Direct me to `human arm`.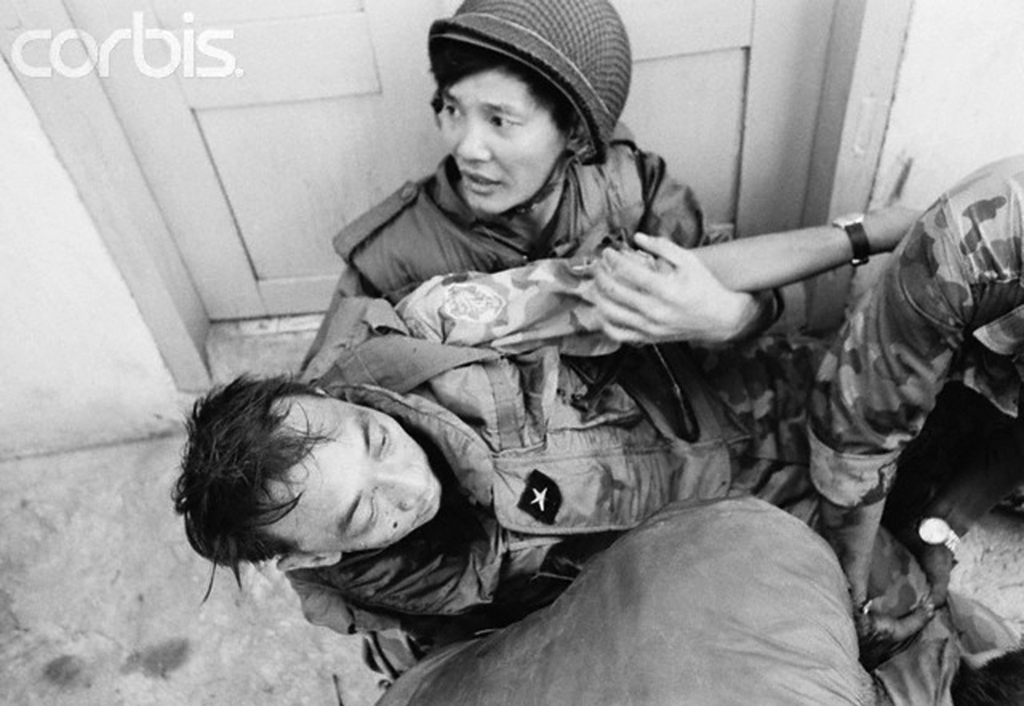
Direction: bbox=(393, 215, 918, 352).
